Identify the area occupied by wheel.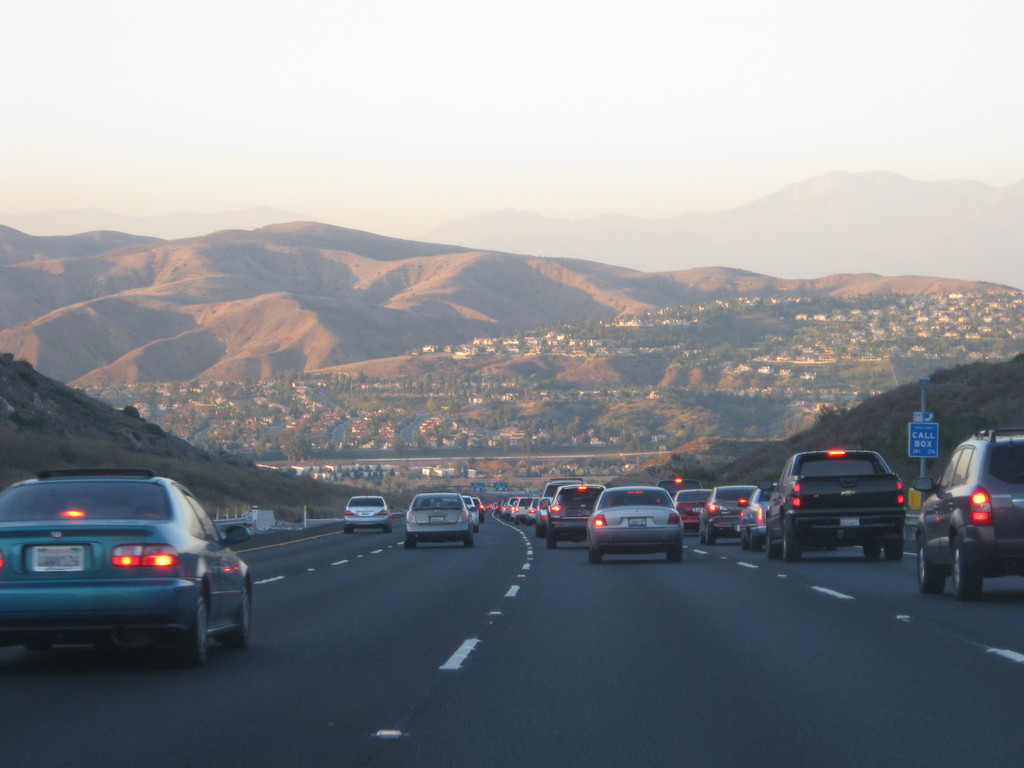
Area: x1=340 y1=526 x2=353 y2=536.
